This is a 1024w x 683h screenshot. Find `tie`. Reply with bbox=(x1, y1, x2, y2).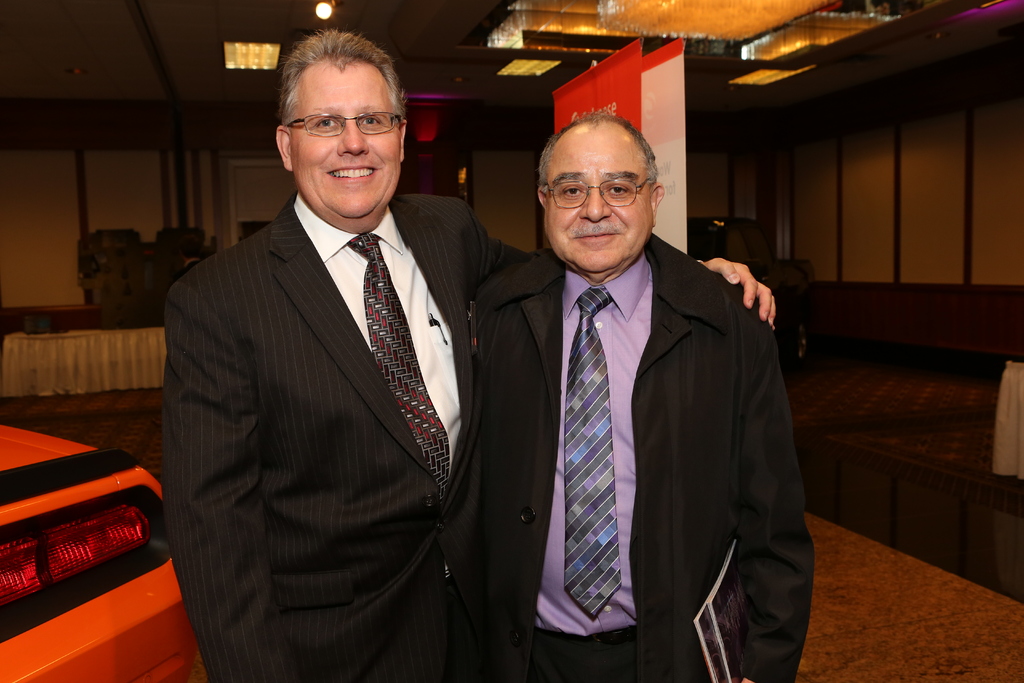
bbox=(564, 278, 621, 624).
